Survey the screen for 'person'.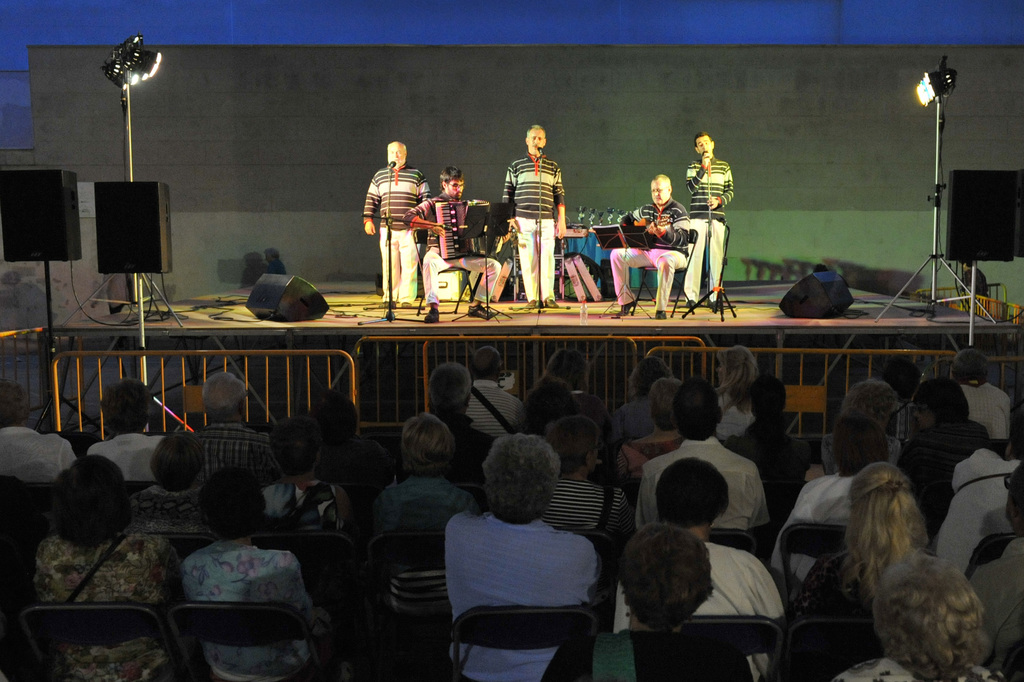
Survey found: bbox(500, 123, 567, 311).
